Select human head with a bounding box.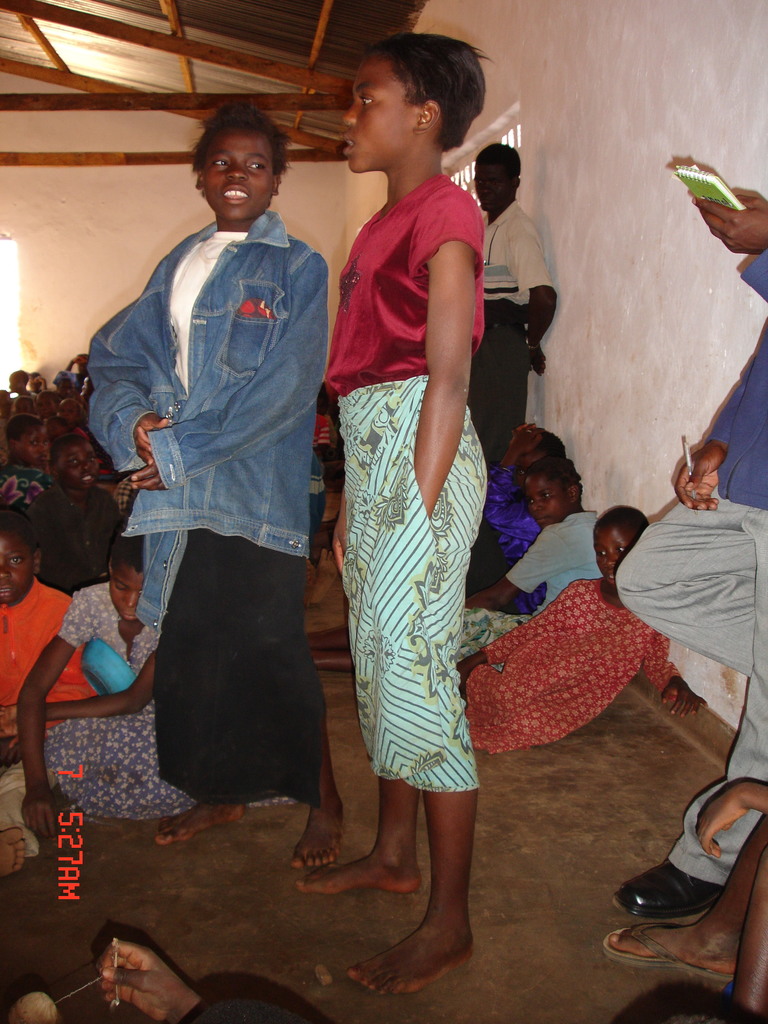
crop(12, 397, 32, 412).
